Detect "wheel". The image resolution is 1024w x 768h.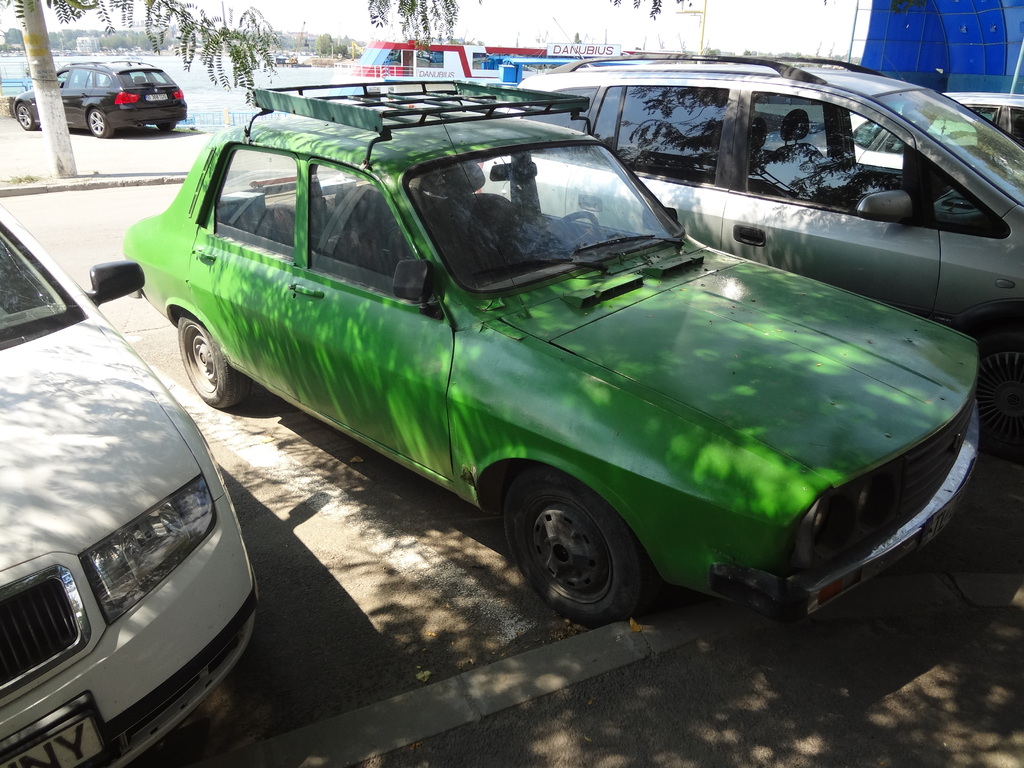
region(86, 106, 112, 139).
